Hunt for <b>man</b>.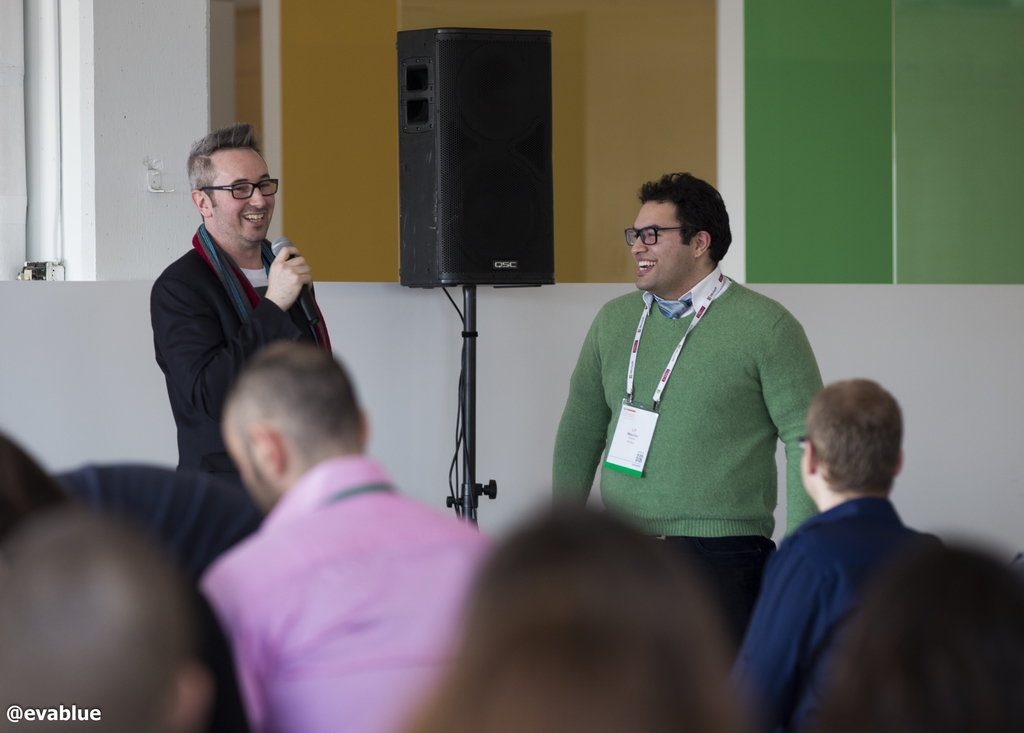
Hunted down at rect(199, 337, 493, 732).
